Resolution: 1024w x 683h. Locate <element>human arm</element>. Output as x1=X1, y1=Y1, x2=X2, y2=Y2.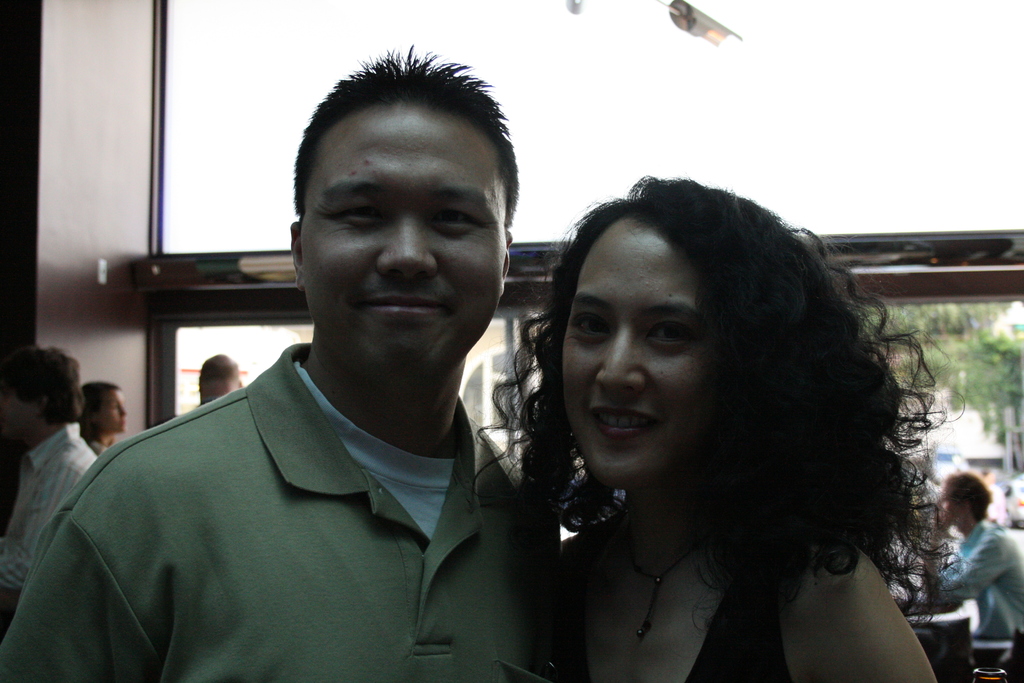
x1=0, y1=509, x2=163, y2=682.
